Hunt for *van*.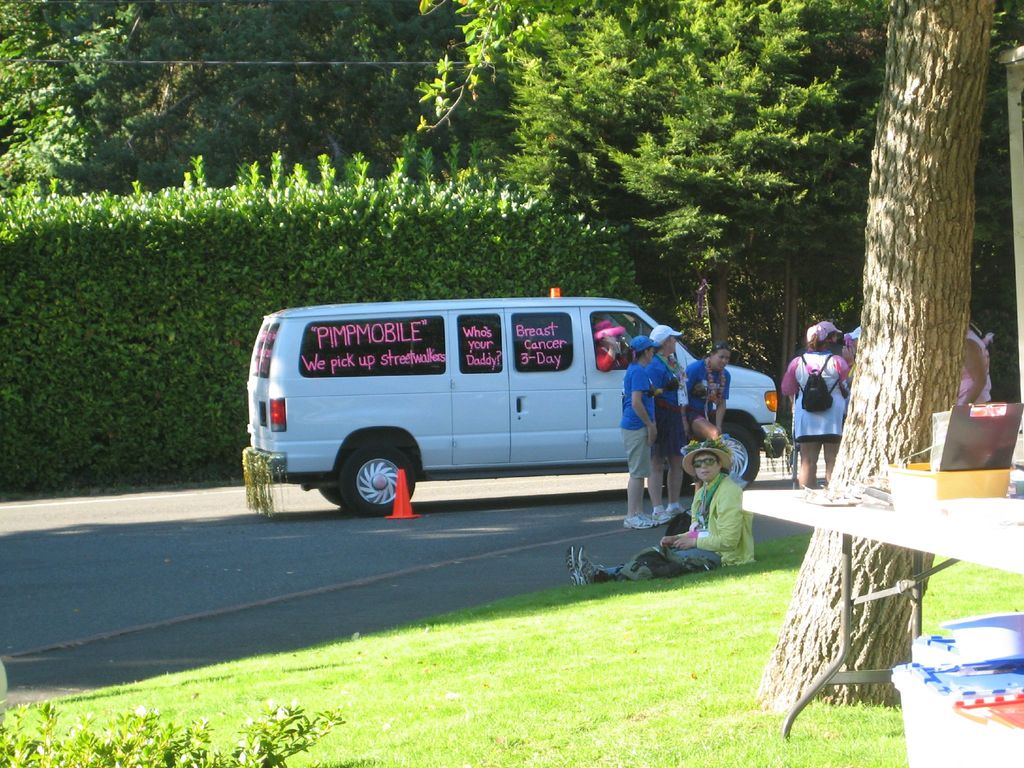
Hunted down at box=[240, 286, 793, 520].
